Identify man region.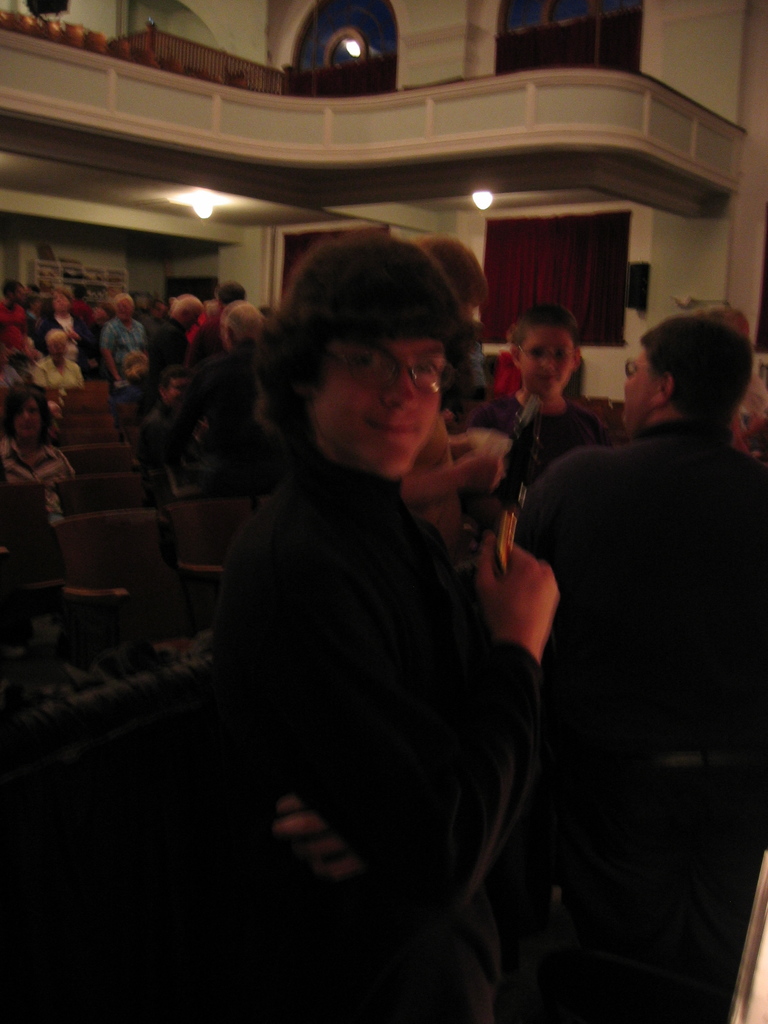
Region: <box>511,312,767,1023</box>.
